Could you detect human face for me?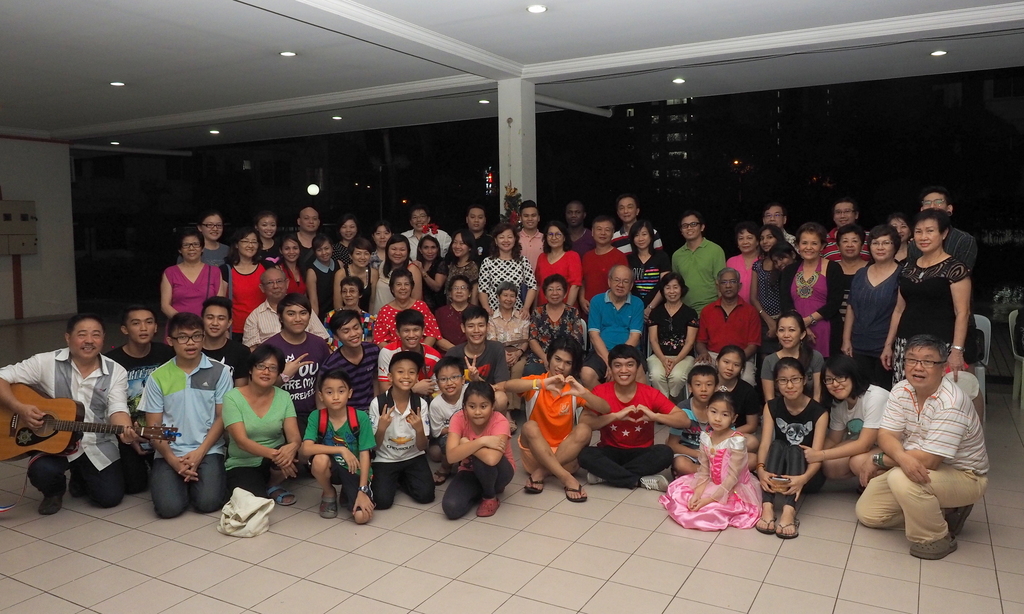
Detection result: 259:217:277:239.
